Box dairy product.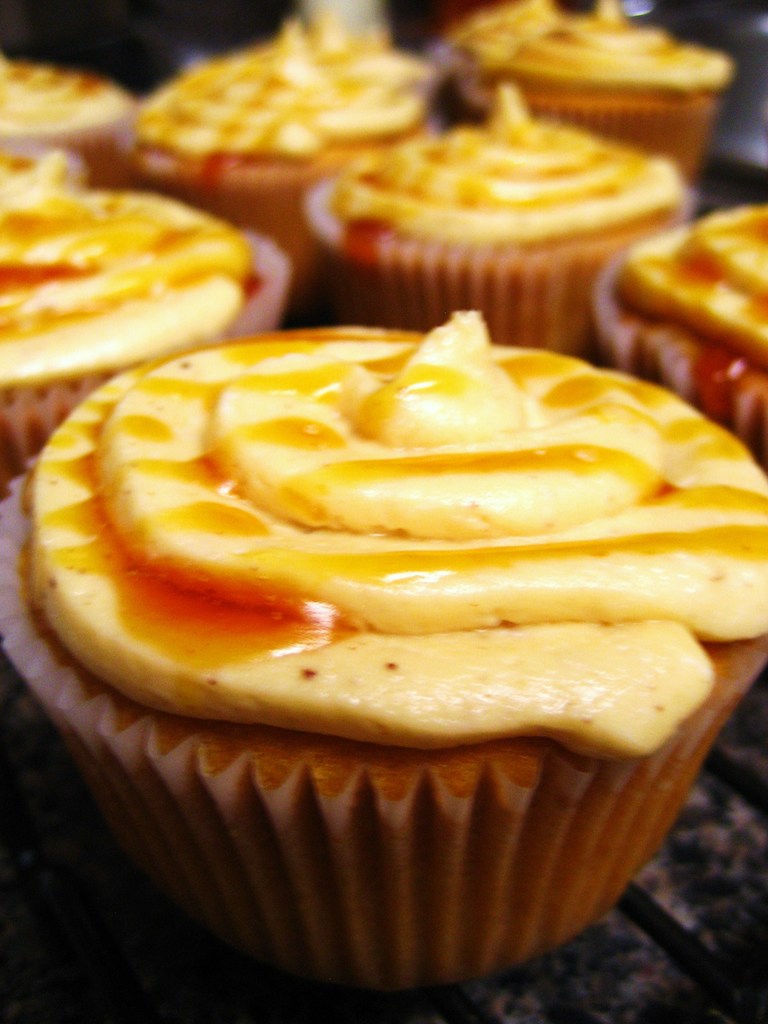
box=[614, 206, 767, 374].
